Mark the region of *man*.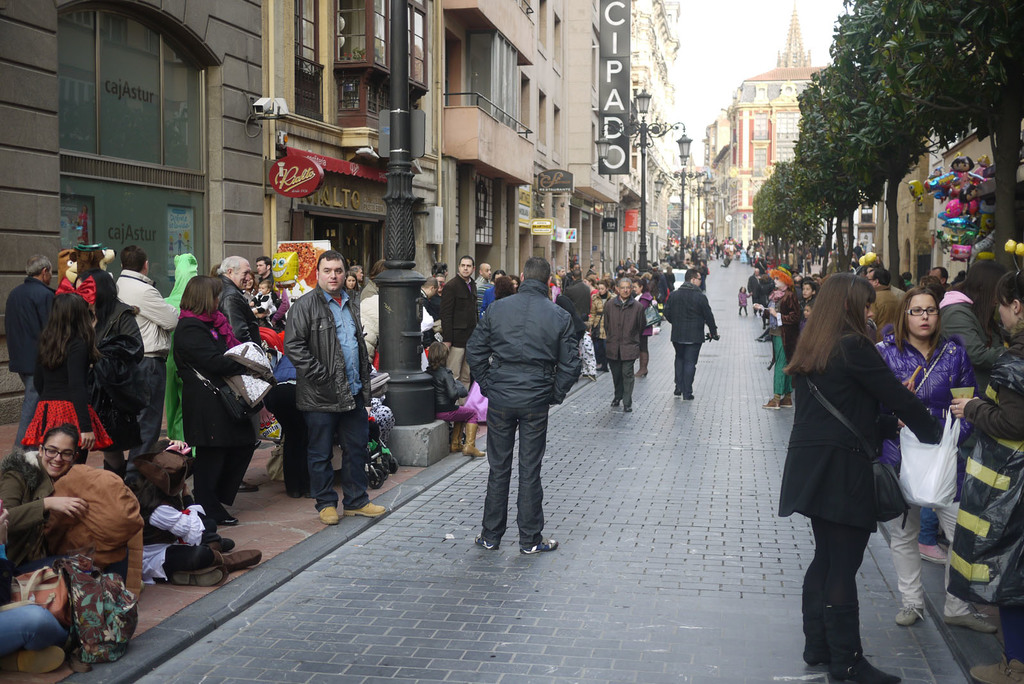
Region: left=257, top=257, right=275, bottom=287.
